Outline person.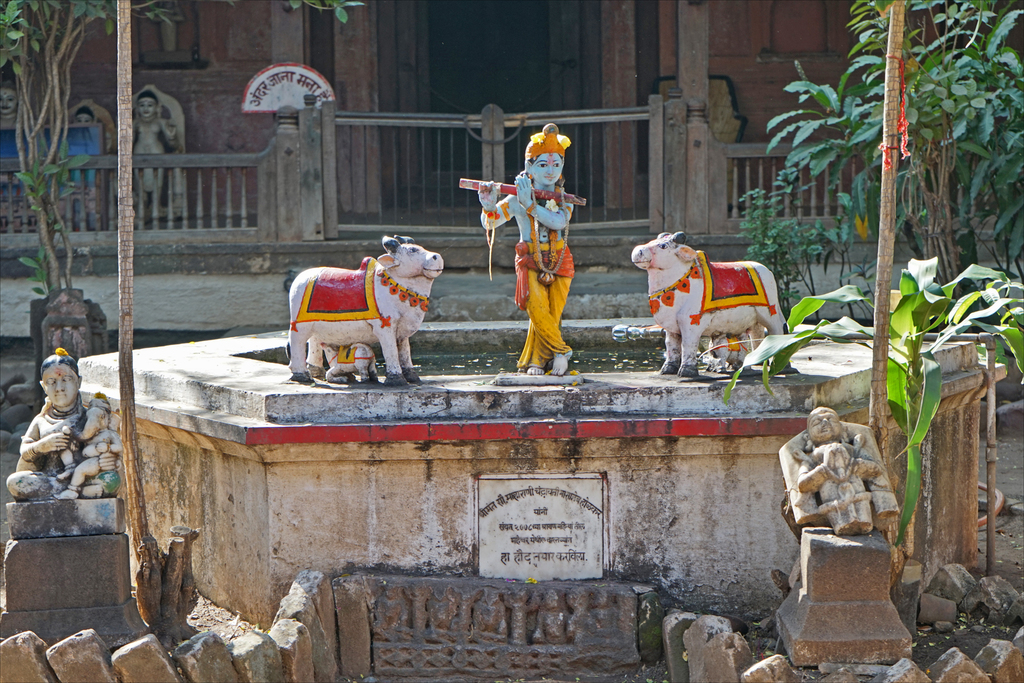
Outline: select_region(797, 404, 875, 536).
